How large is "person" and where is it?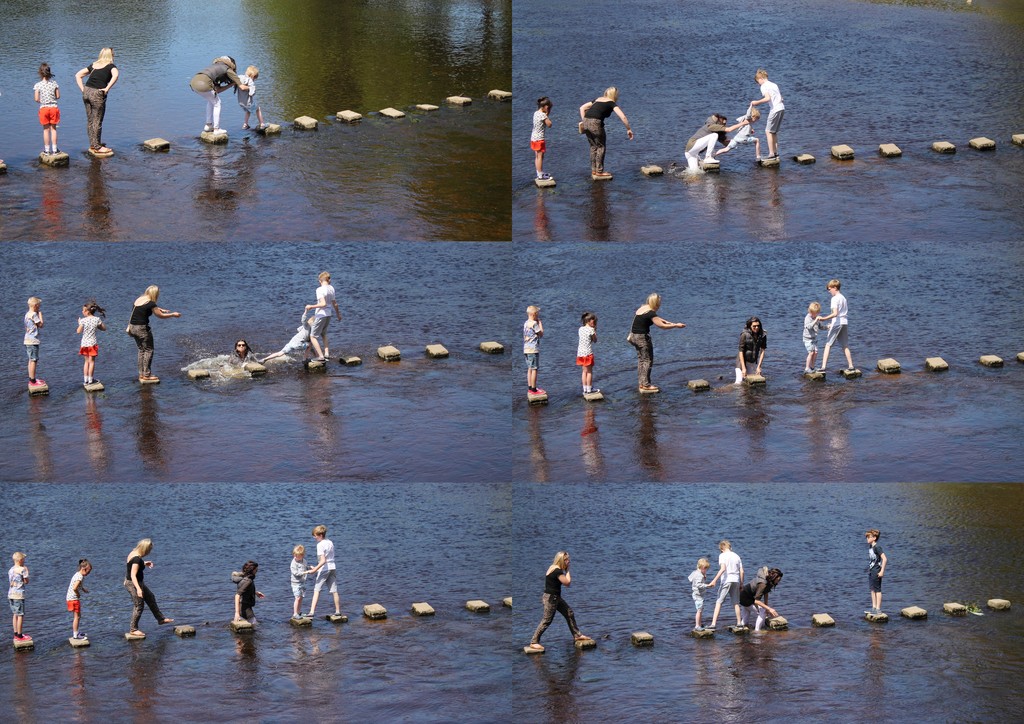
Bounding box: BBox(259, 304, 317, 358).
